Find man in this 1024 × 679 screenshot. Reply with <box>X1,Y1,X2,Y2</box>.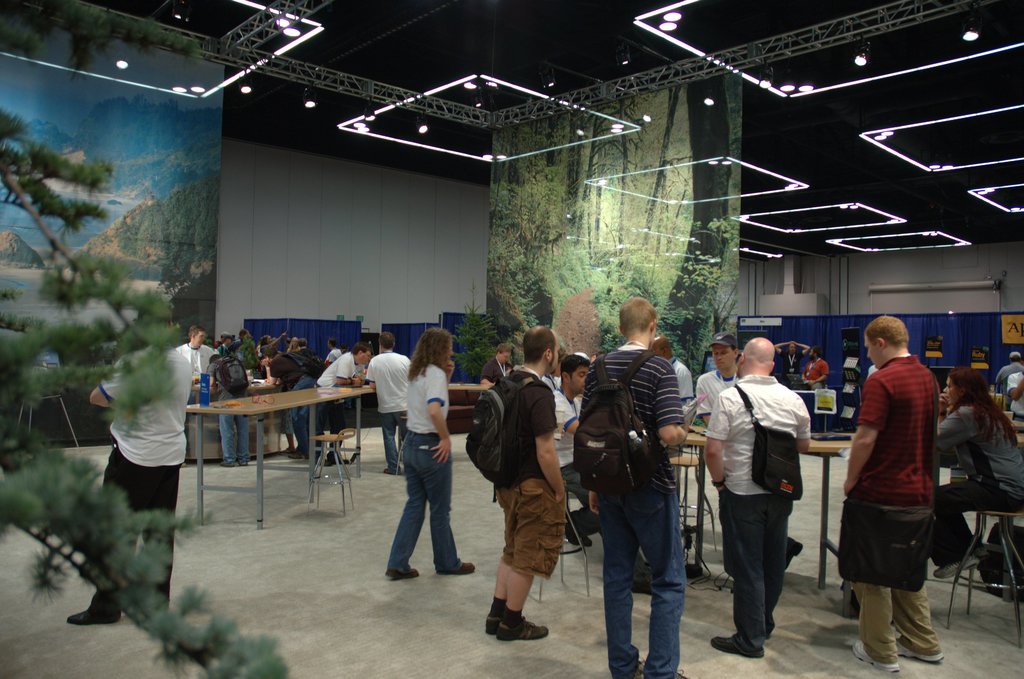
<box>218,334,232,351</box>.
